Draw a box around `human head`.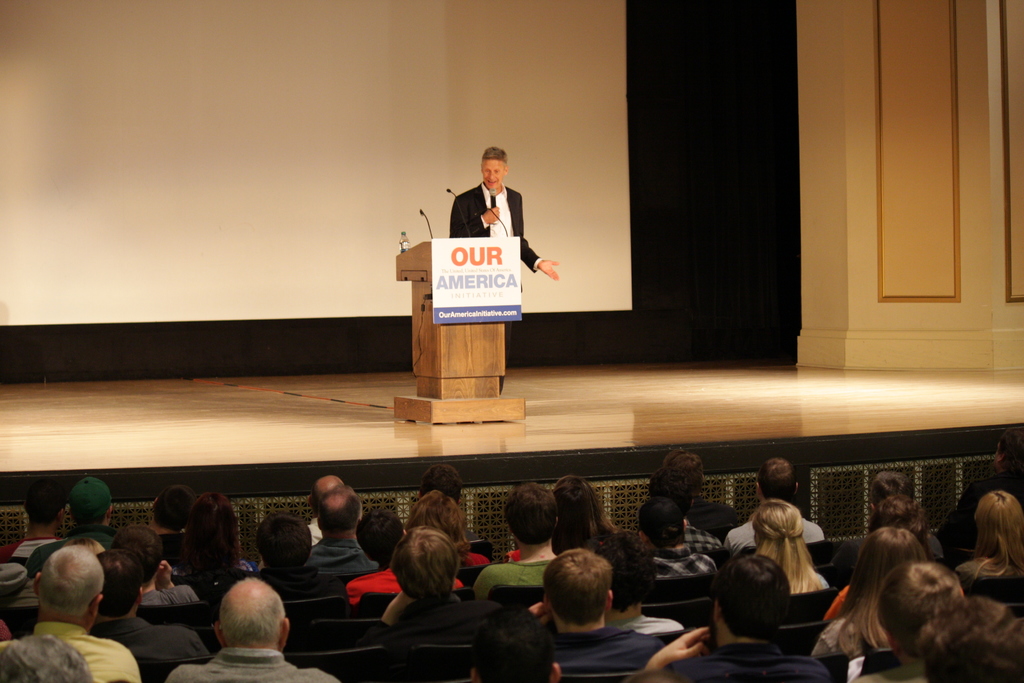
pyautogui.locateOnScreen(391, 525, 459, 602).
